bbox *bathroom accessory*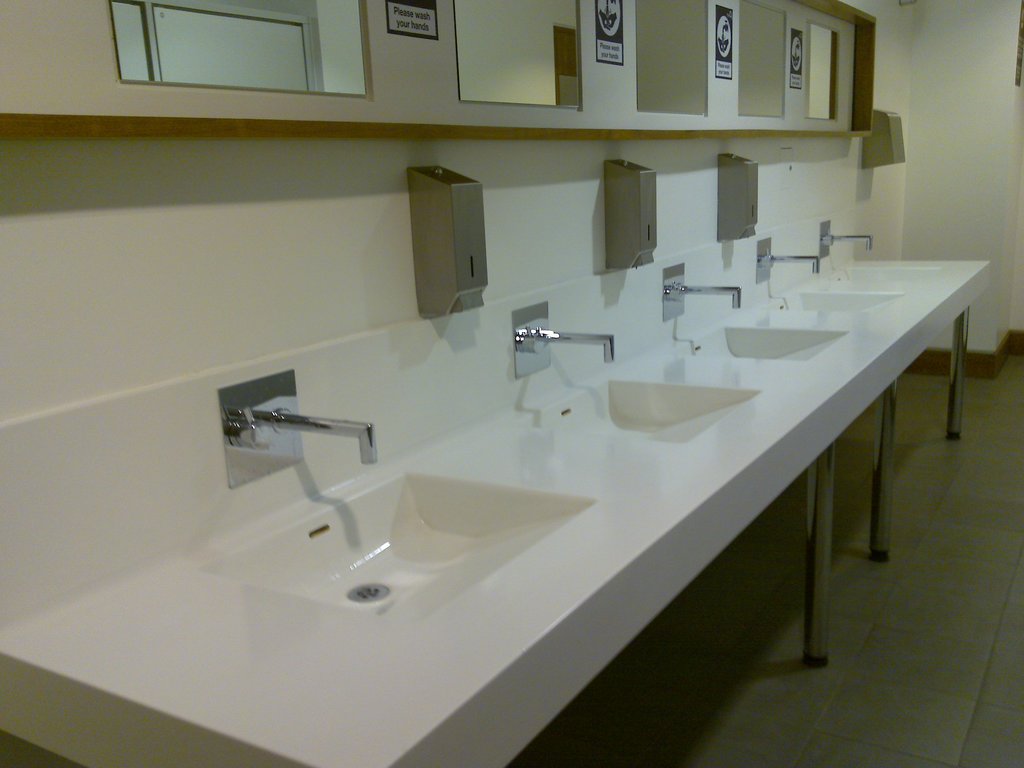
pyautogui.locateOnScreen(636, 0, 705, 114)
